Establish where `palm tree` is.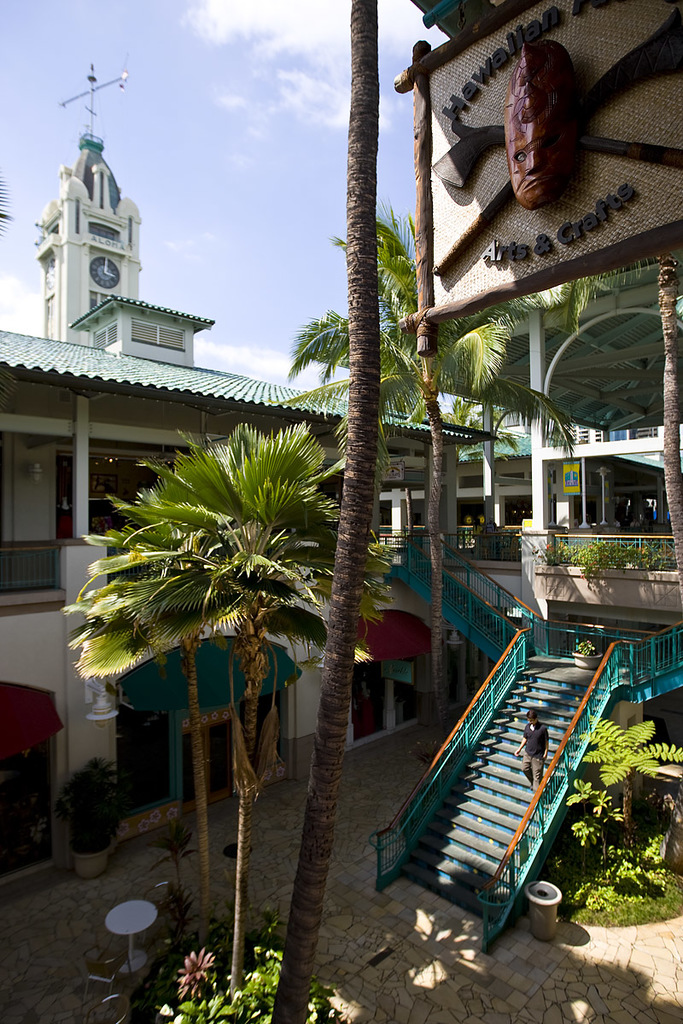
Established at locate(265, 190, 602, 790).
